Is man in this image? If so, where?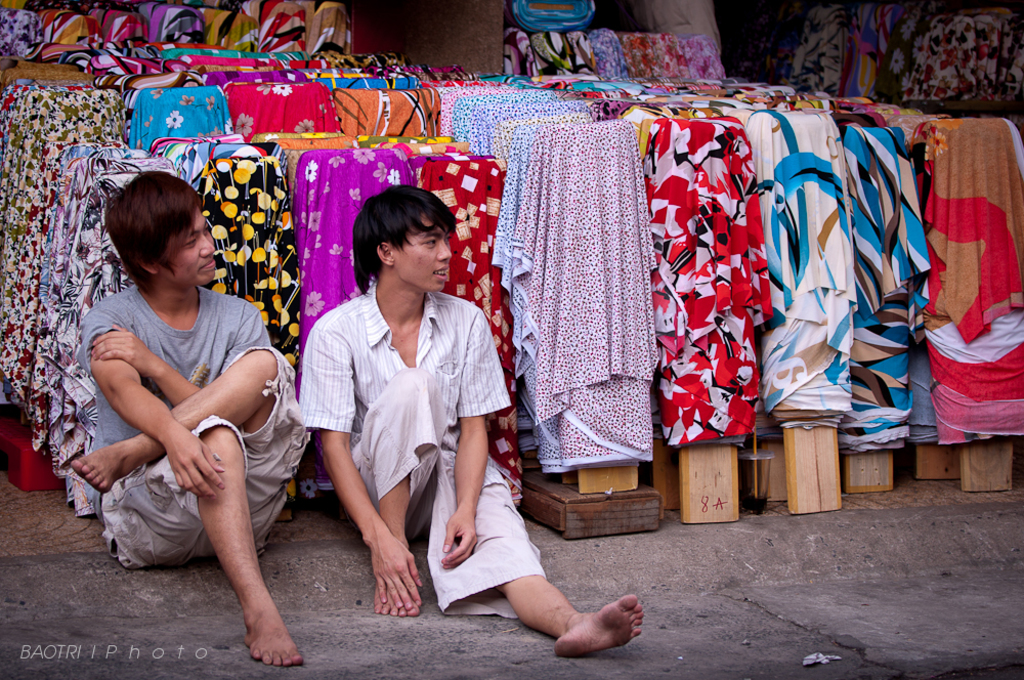
Yes, at detection(72, 199, 300, 646).
